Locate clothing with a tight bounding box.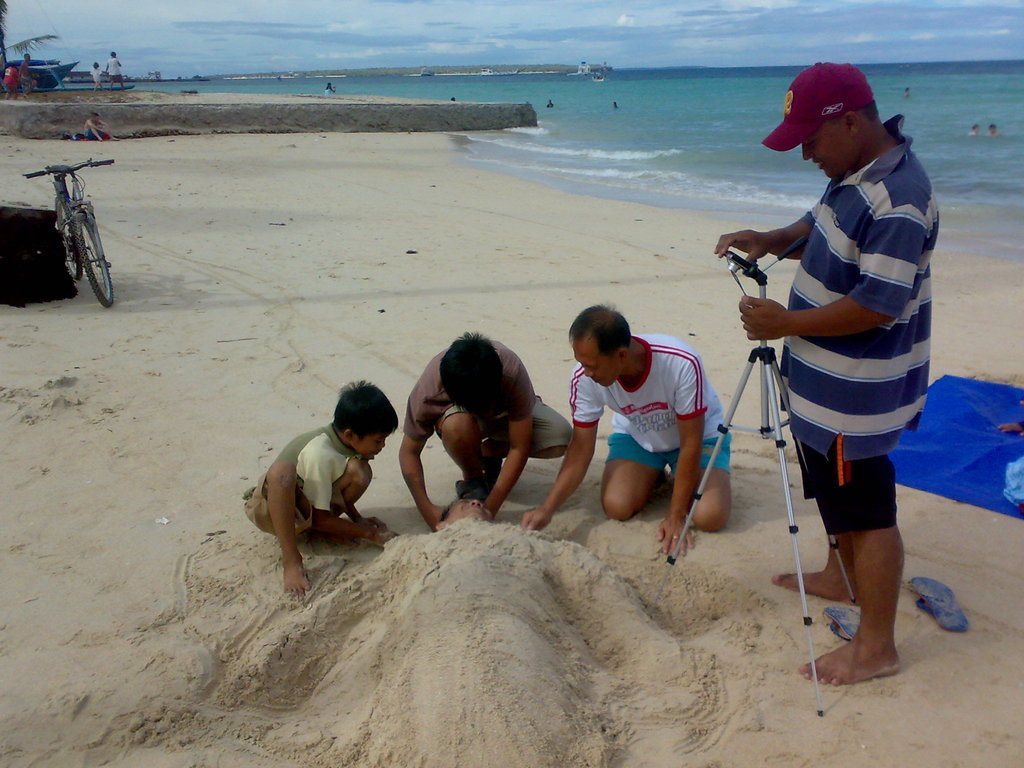
{"x1": 744, "y1": 102, "x2": 936, "y2": 519}.
